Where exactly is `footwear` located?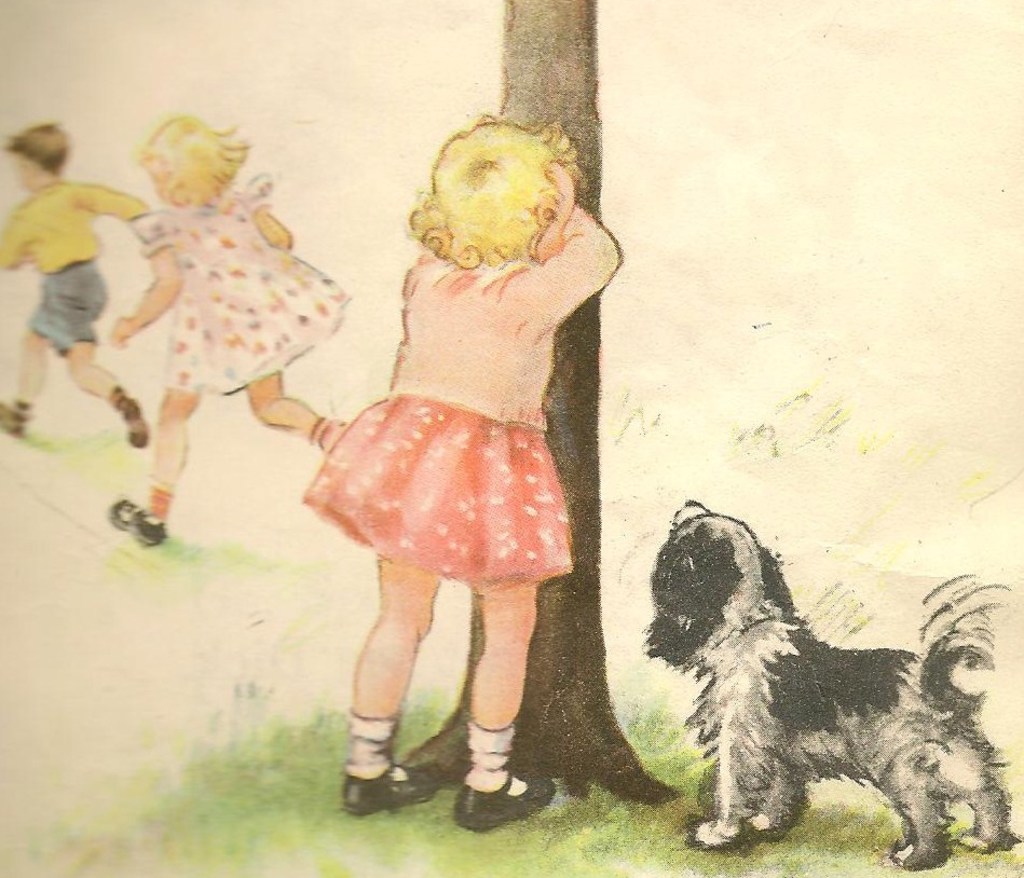
Its bounding box is 119:401:149:449.
